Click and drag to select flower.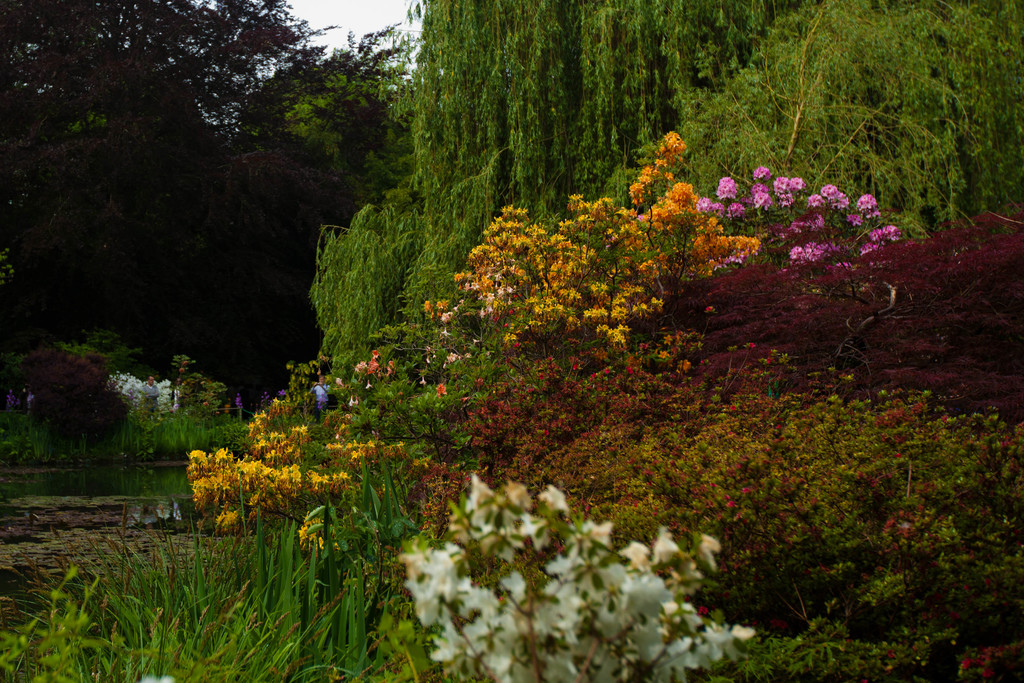
Selection: <bbox>724, 162, 896, 263</bbox>.
